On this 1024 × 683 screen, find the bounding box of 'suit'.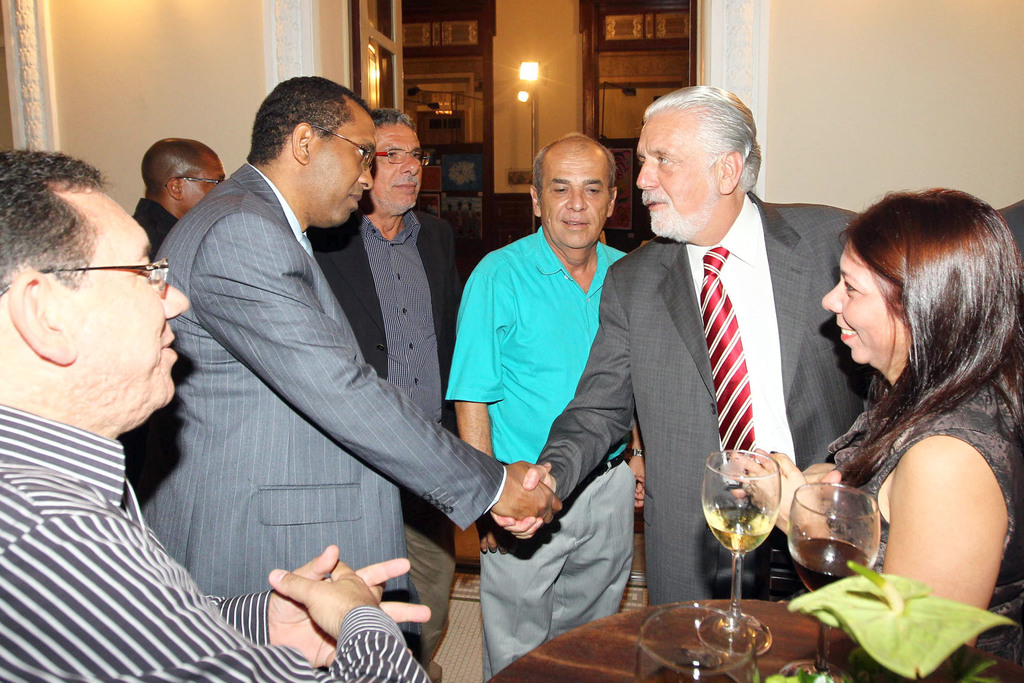
Bounding box: [301, 203, 466, 671].
